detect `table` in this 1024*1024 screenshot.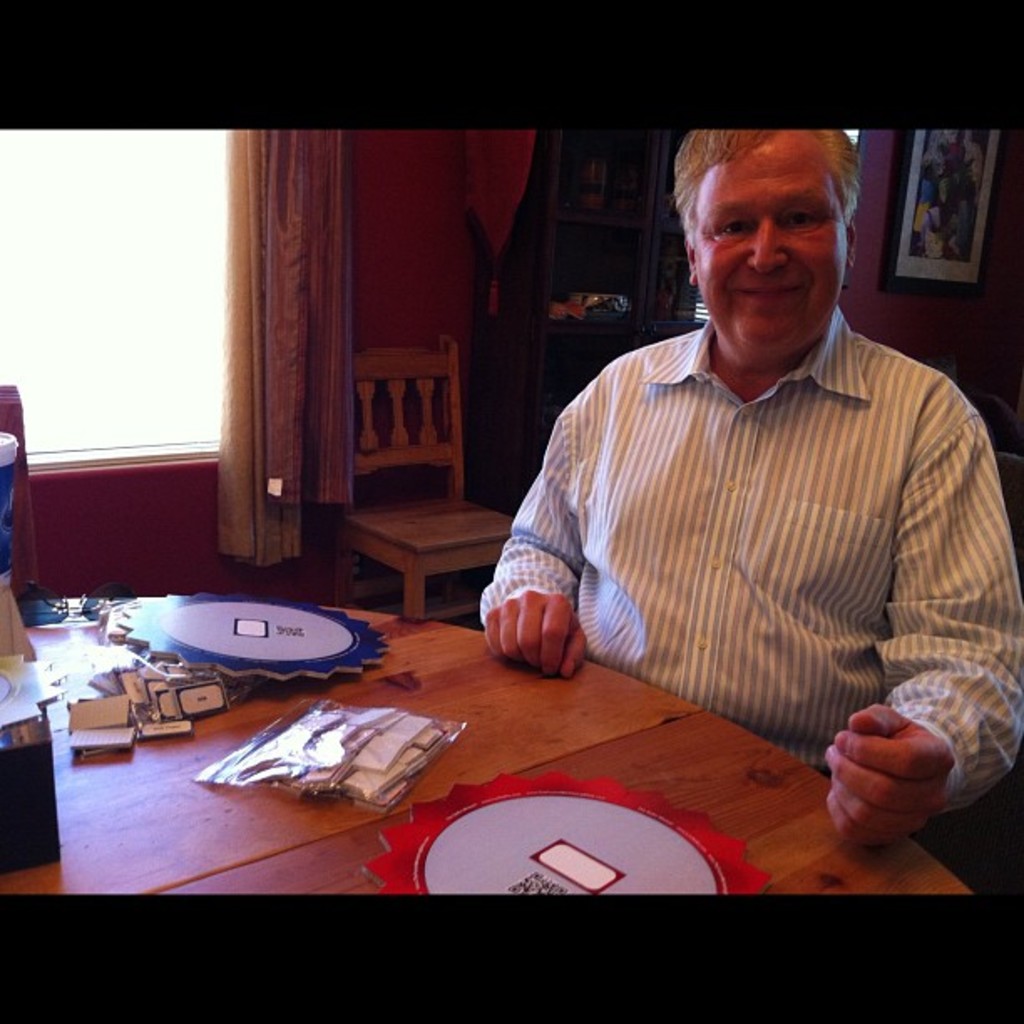
Detection: pyautogui.locateOnScreen(12, 549, 902, 930).
